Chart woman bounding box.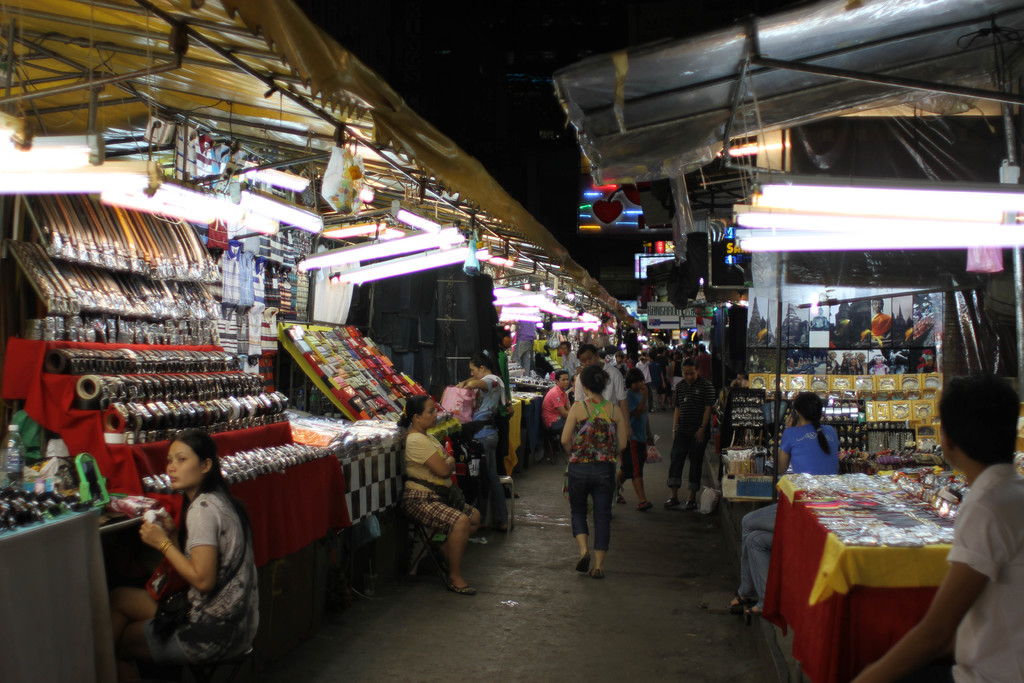
Charted: rect(728, 393, 846, 622).
